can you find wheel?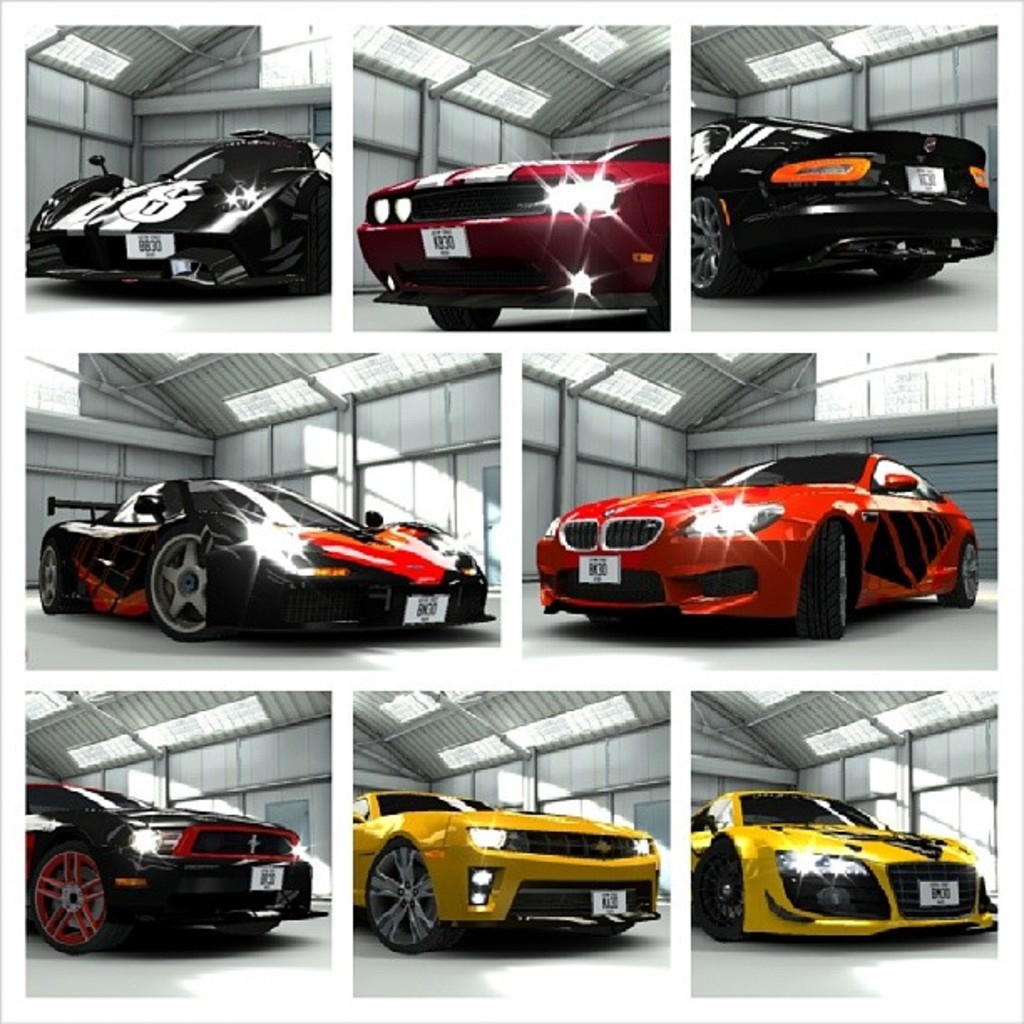
Yes, bounding box: box(688, 189, 741, 296).
